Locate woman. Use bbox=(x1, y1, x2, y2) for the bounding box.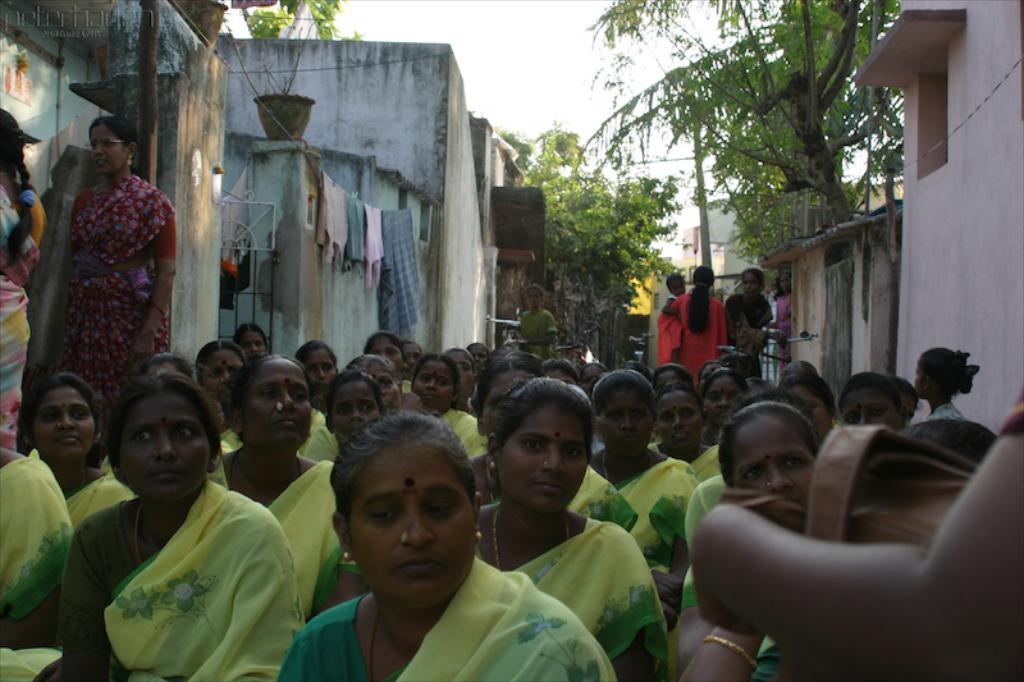
bbox=(206, 356, 364, 624).
